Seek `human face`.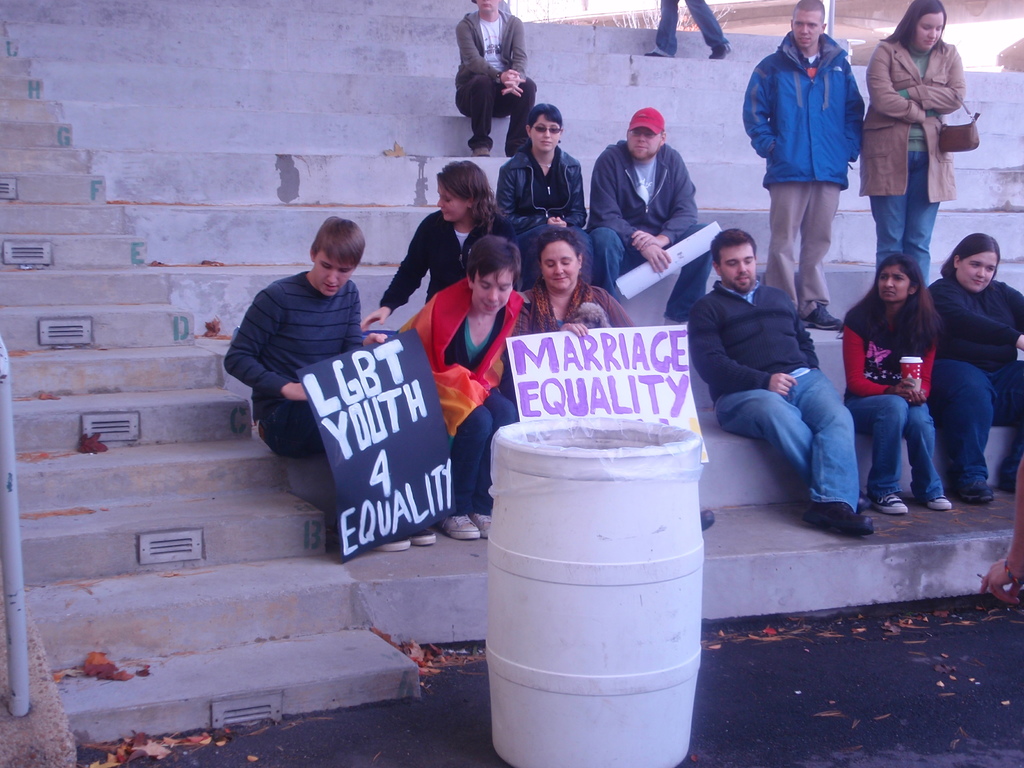
Rect(717, 243, 755, 291).
